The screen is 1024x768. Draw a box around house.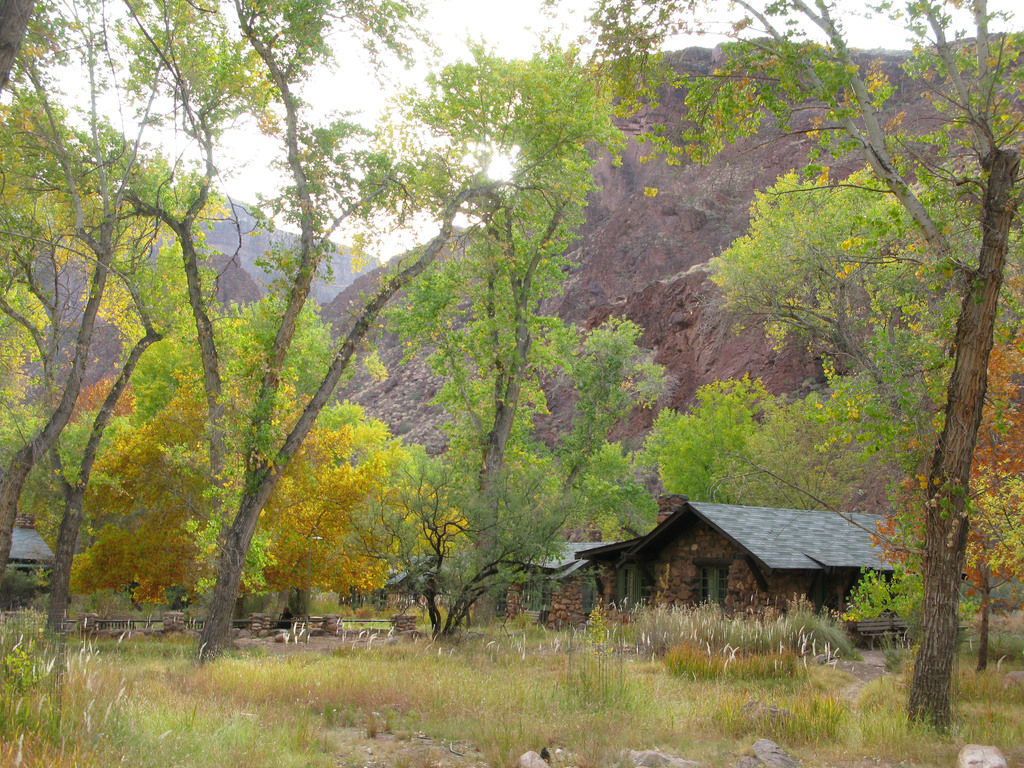
[left=582, top=487, right=936, bottom=642].
